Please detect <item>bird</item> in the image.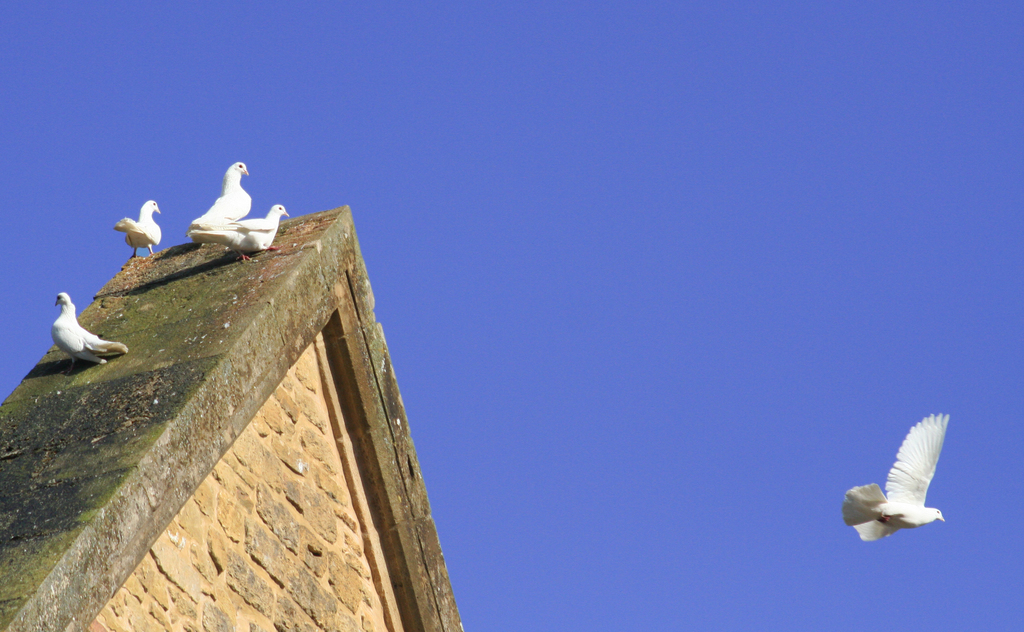
[left=189, top=199, right=289, bottom=265].
